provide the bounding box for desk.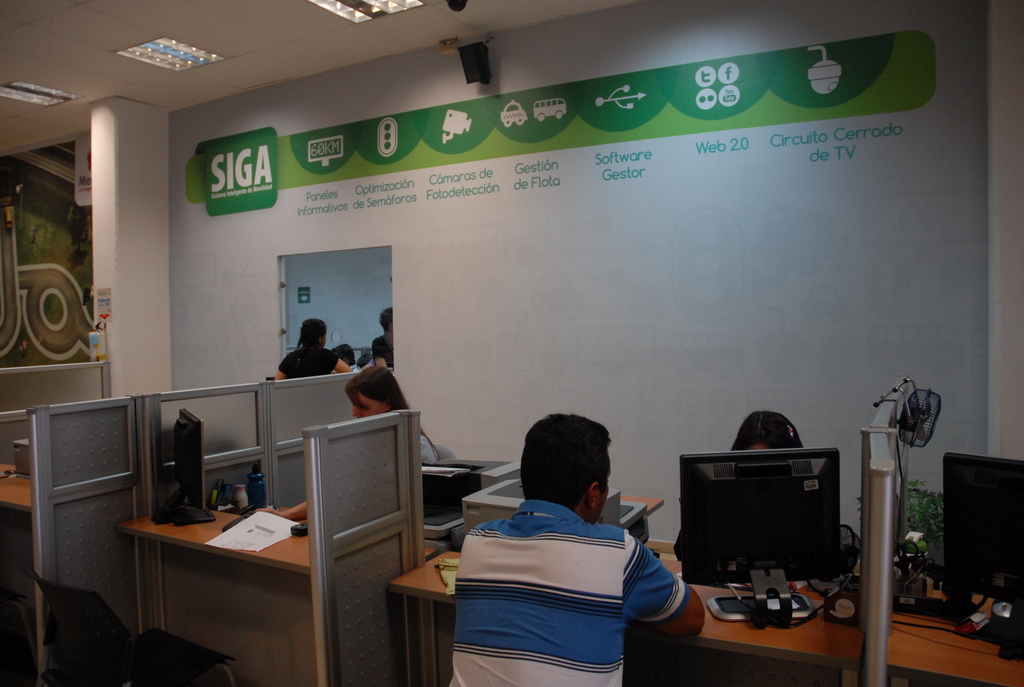
<bbox>104, 472, 353, 668</bbox>.
